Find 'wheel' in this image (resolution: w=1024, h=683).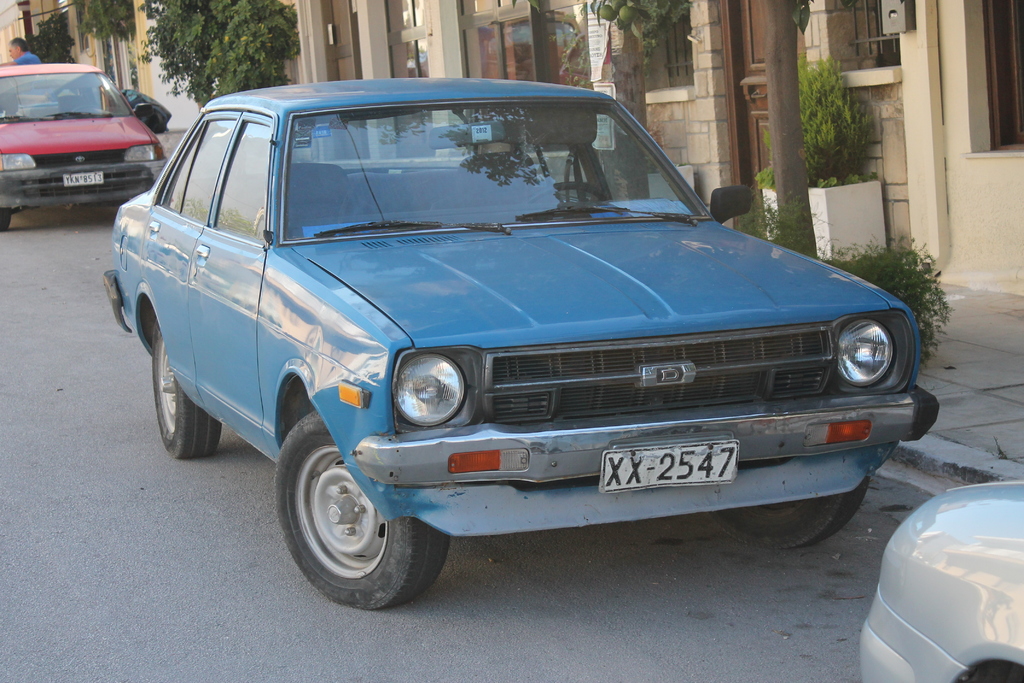
bbox=(150, 313, 219, 465).
